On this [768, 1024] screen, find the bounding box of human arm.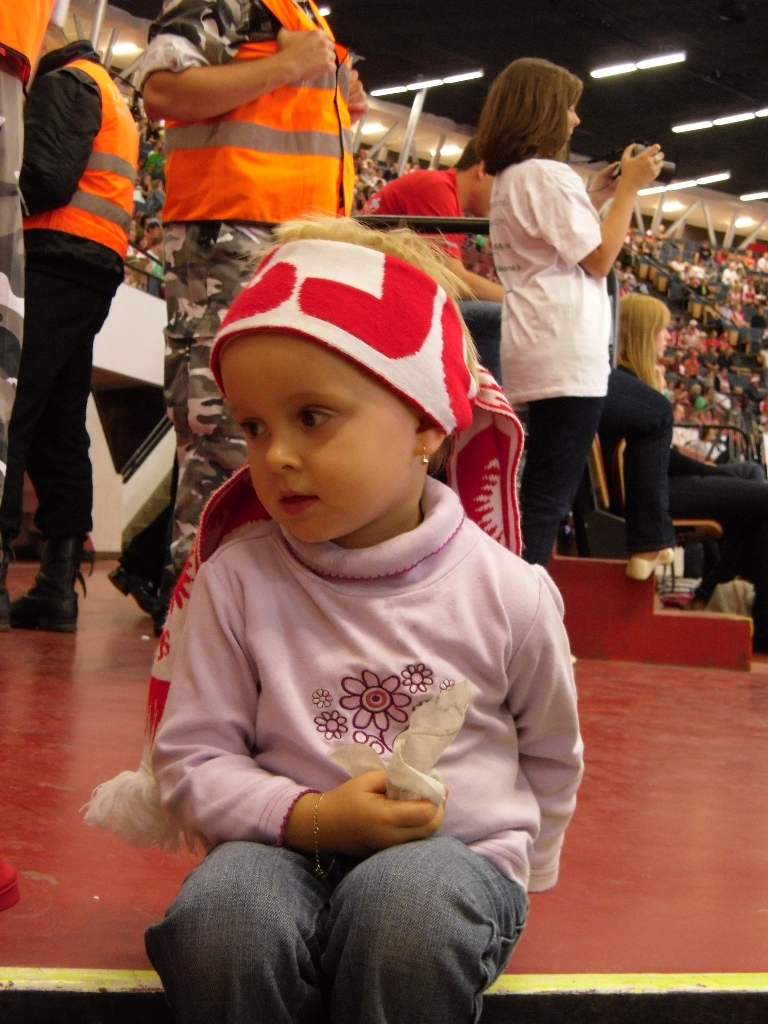
Bounding box: (left=136, top=0, right=338, bottom=124).
